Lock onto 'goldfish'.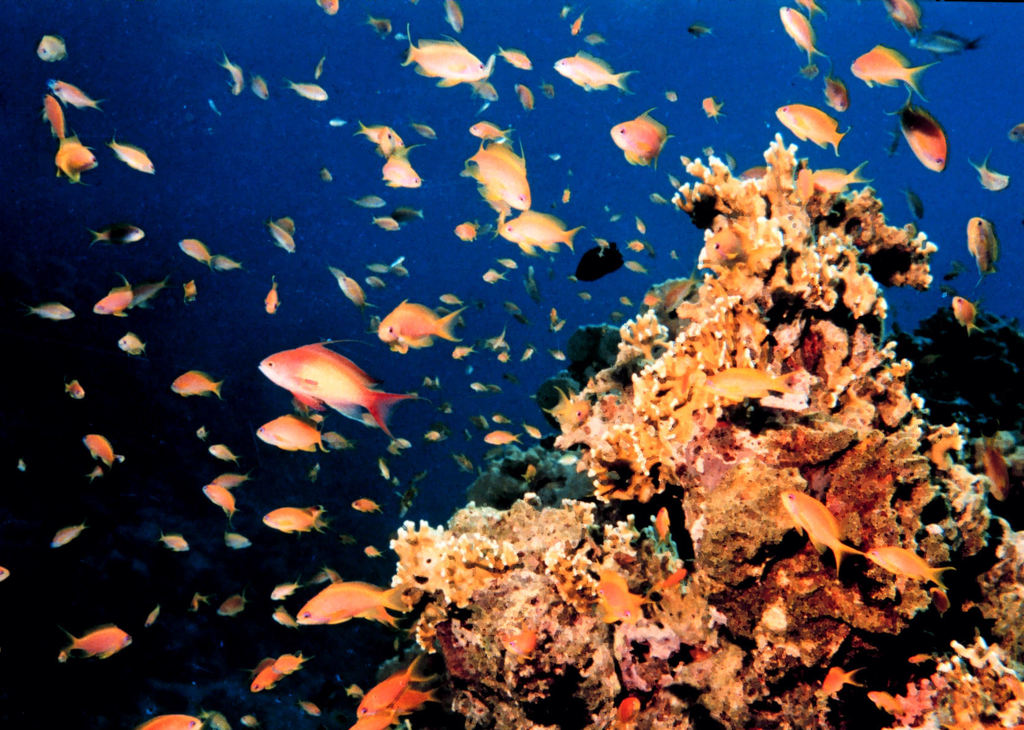
Locked: select_region(824, 665, 862, 698).
